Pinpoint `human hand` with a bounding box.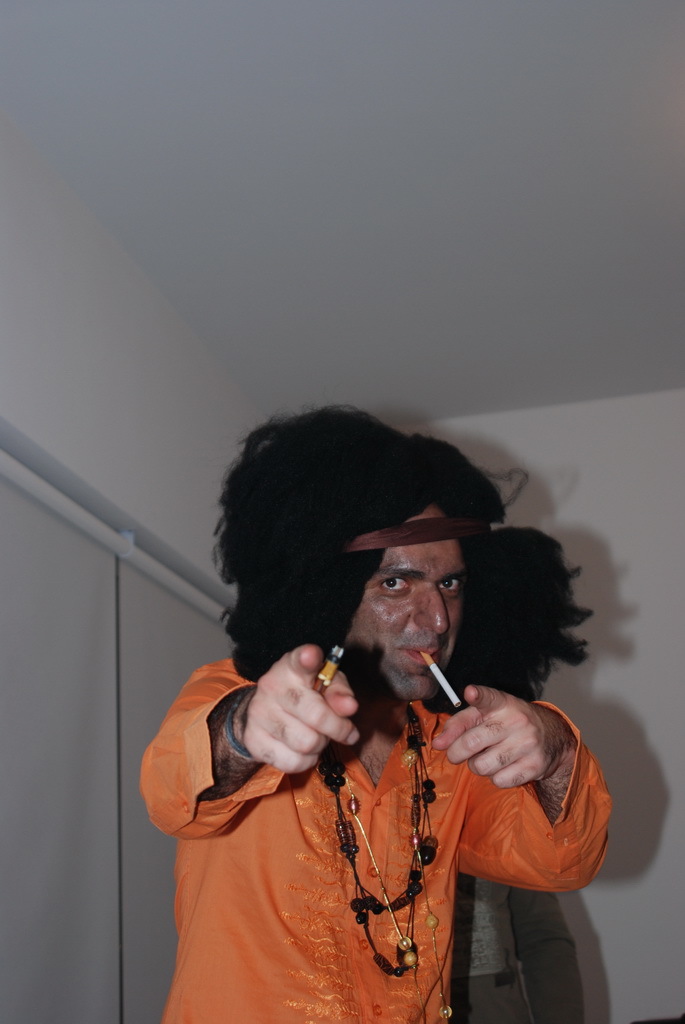
<bbox>234, 658, 378, 790</bbox>.
